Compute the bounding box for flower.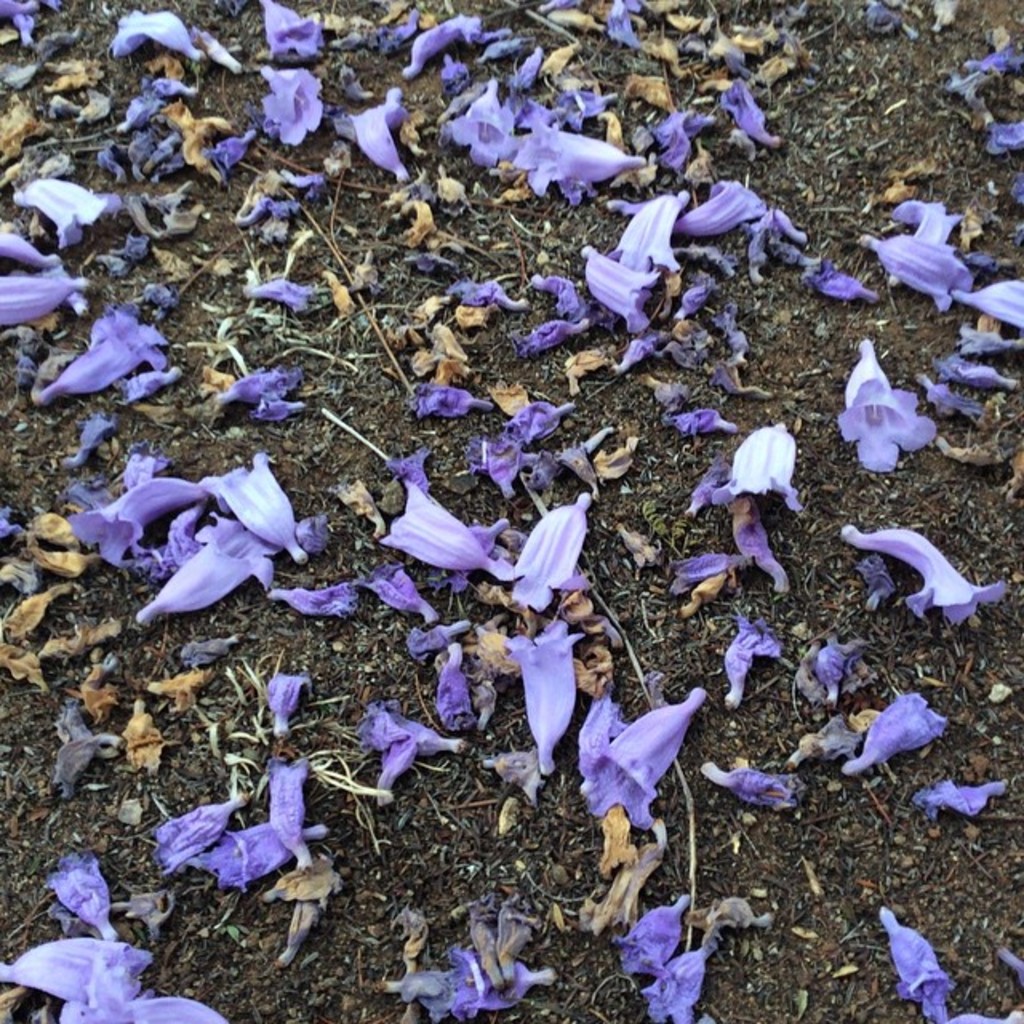
(x1=622, y1=189, x2=678, y2=272).
